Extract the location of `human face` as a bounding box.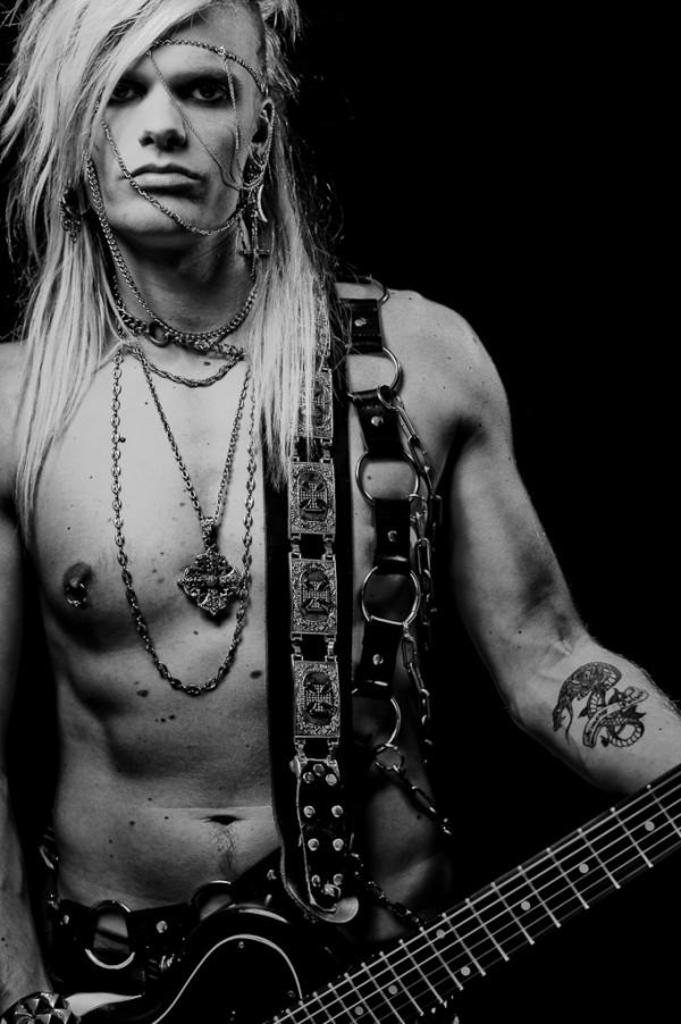
81, 47, 254, 230.
